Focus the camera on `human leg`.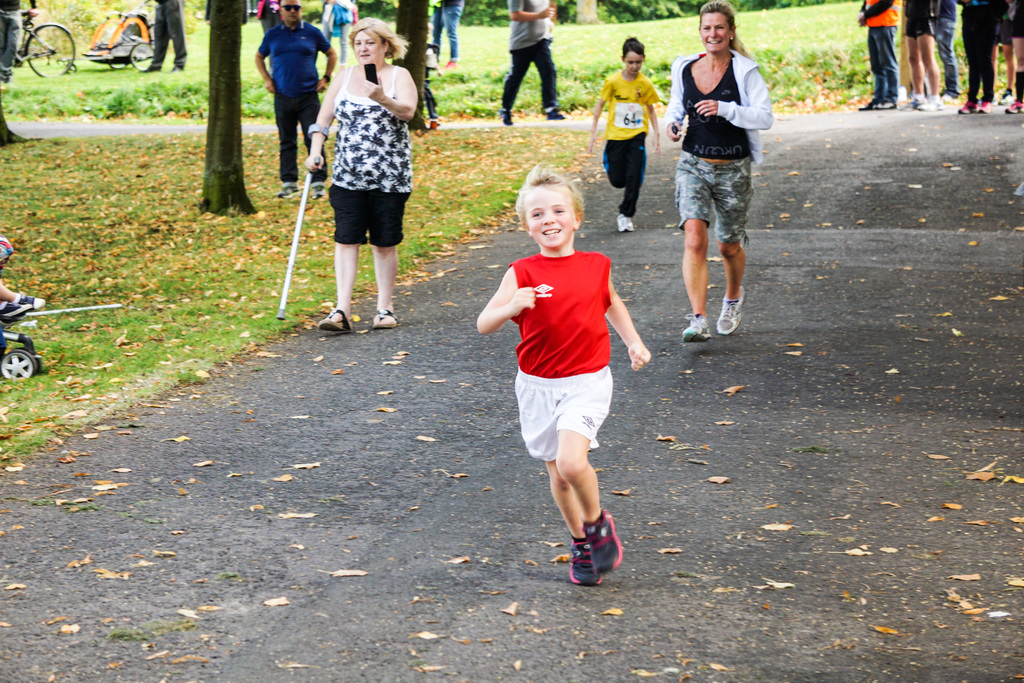
Focus region: select_region(276, 82, 297, 198).
